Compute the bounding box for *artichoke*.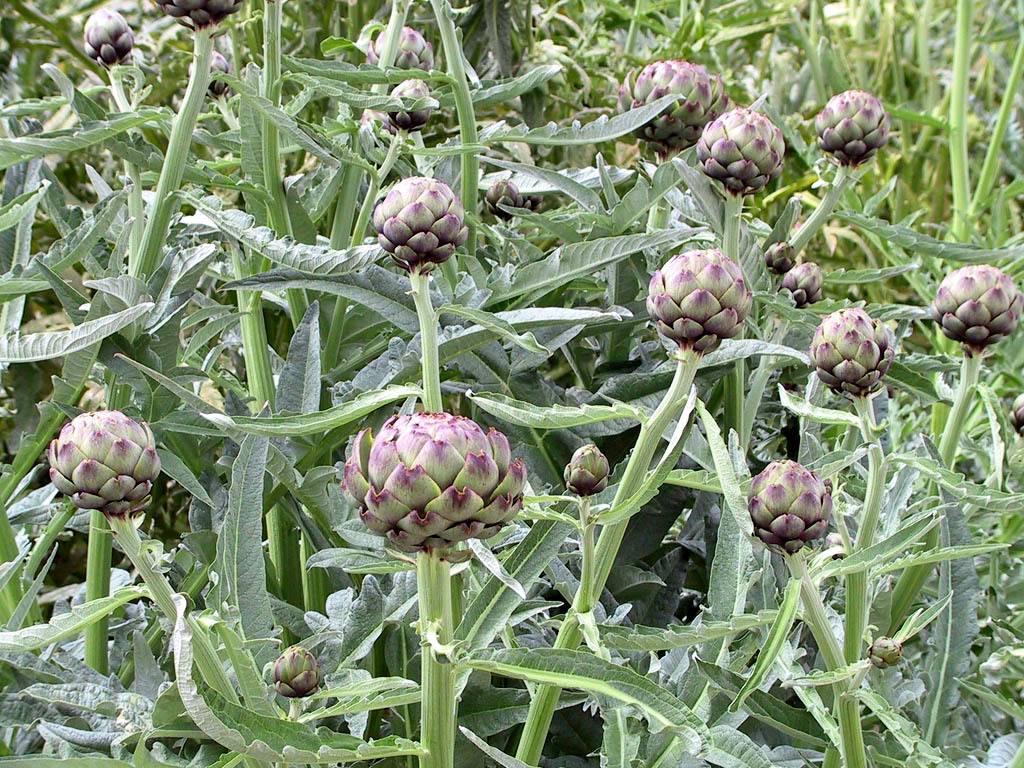
BBox(388, 82, 428, 130).
